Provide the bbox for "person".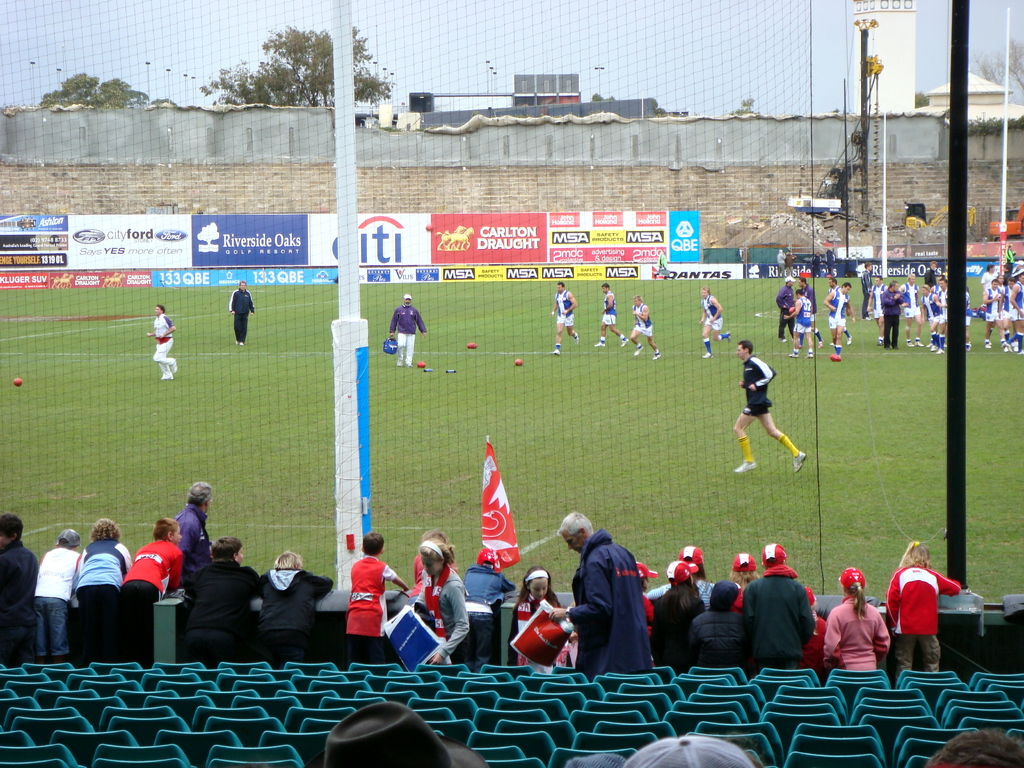
179, 536, 259, 662.
